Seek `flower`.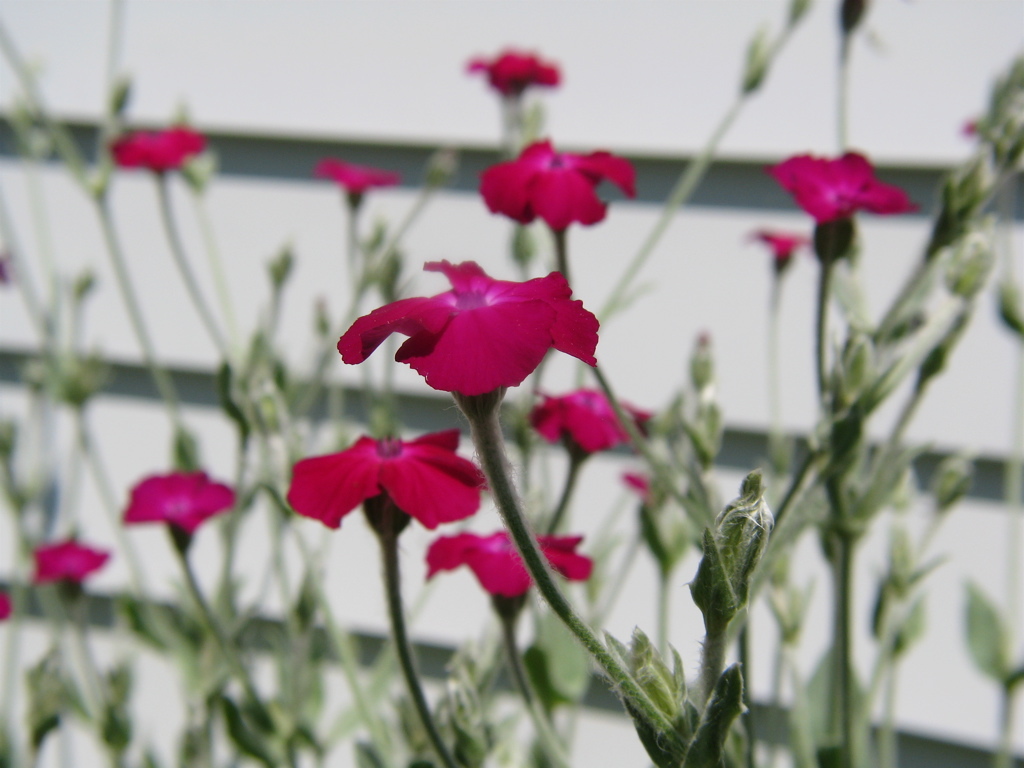
532,383,657,451.
